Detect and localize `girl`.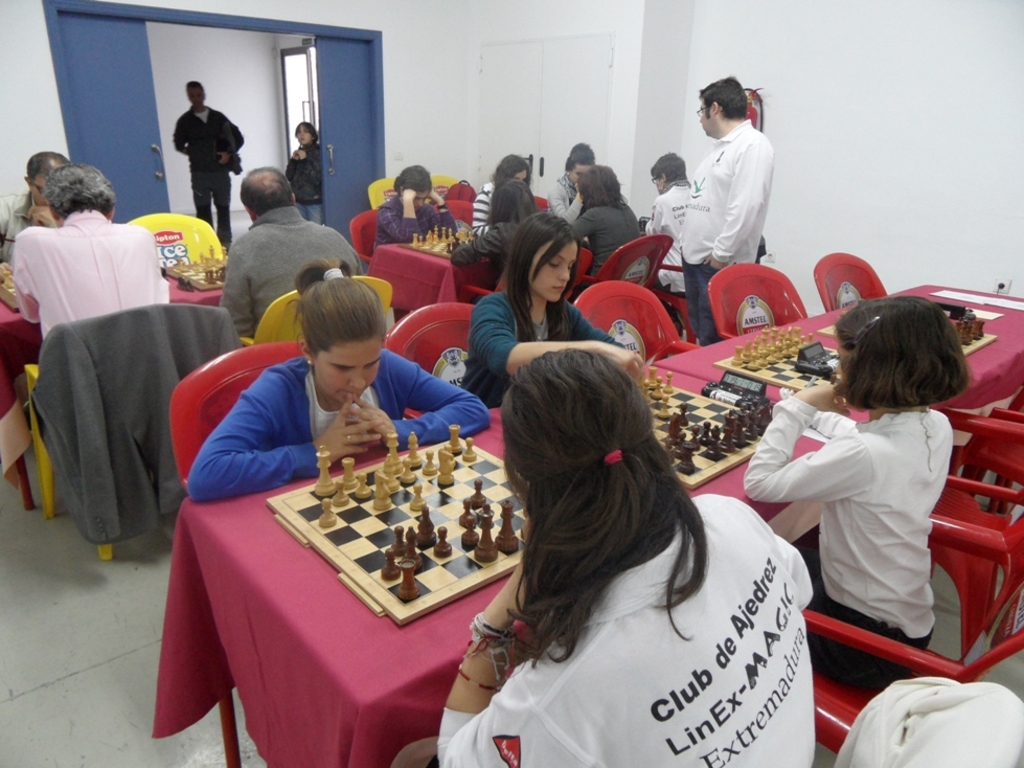
Localized at <box>185,258,483,506</box>.
